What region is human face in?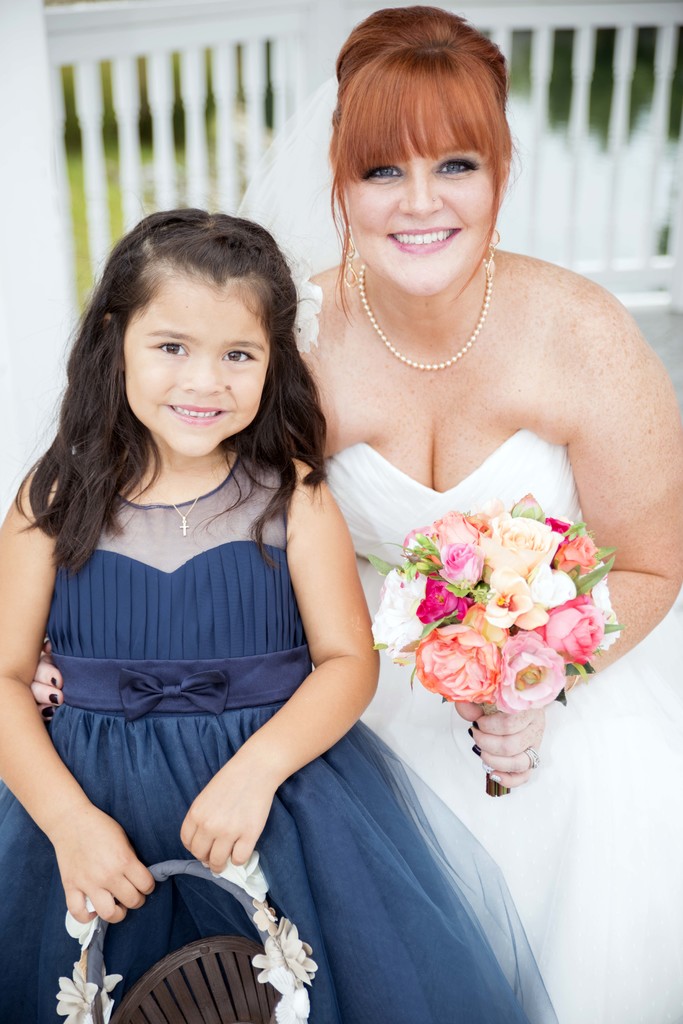
<box>125,279,266,456</box>.
